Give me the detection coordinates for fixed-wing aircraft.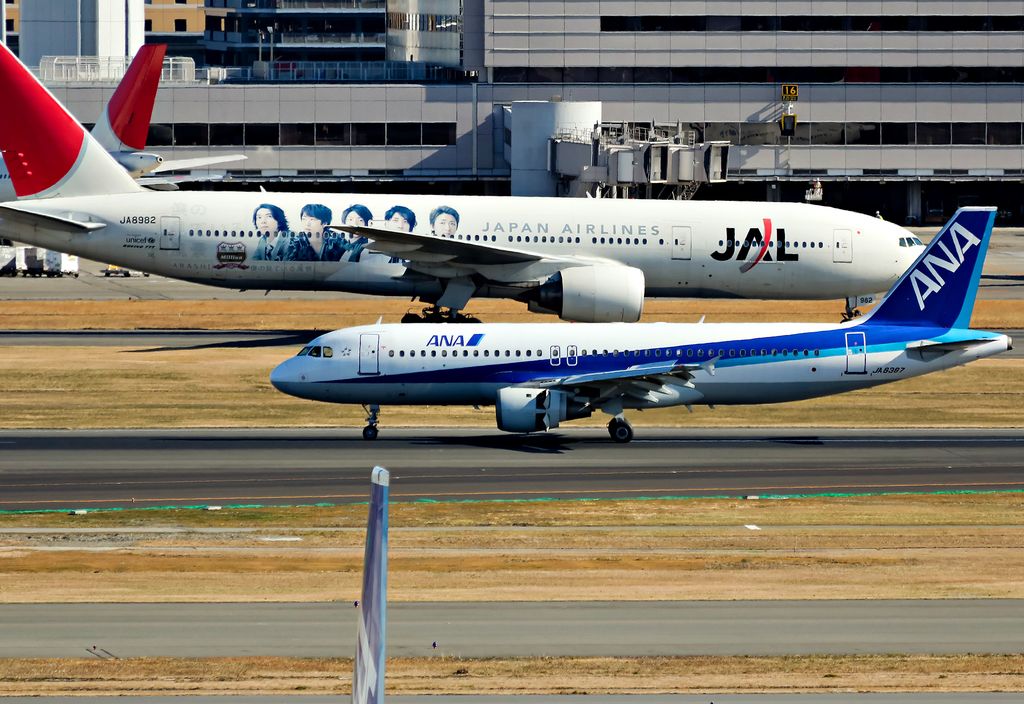
<region>0, 44, 946, 324</region>.
